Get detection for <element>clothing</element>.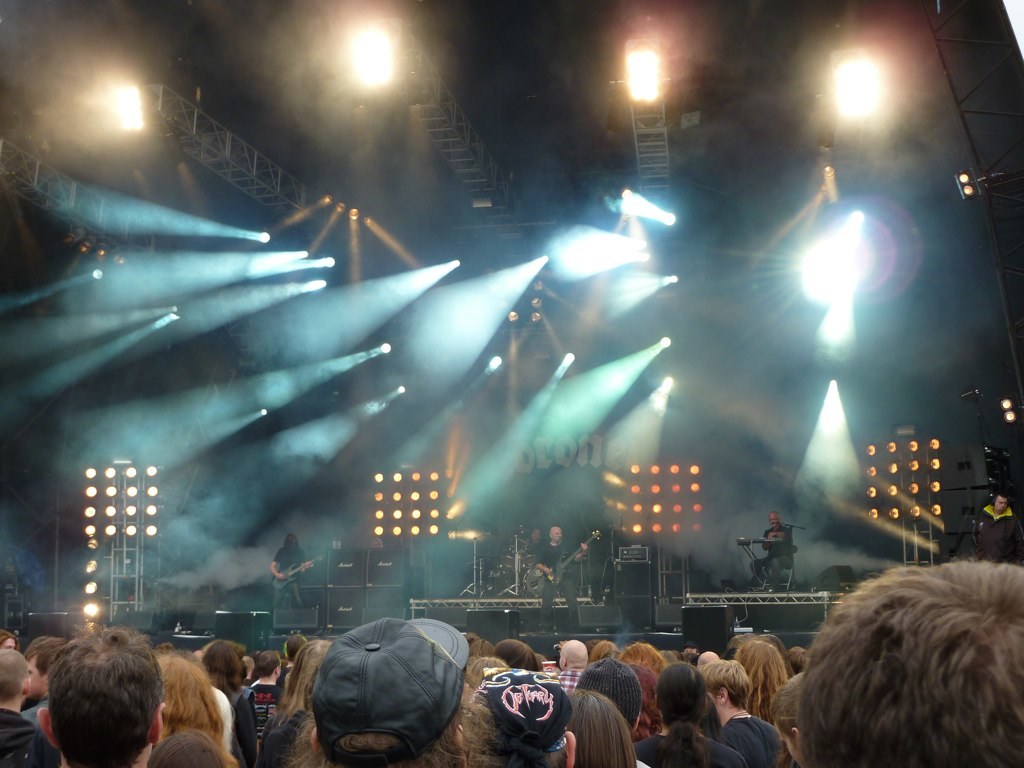
Detection: region(0, 718, 57, 767).
